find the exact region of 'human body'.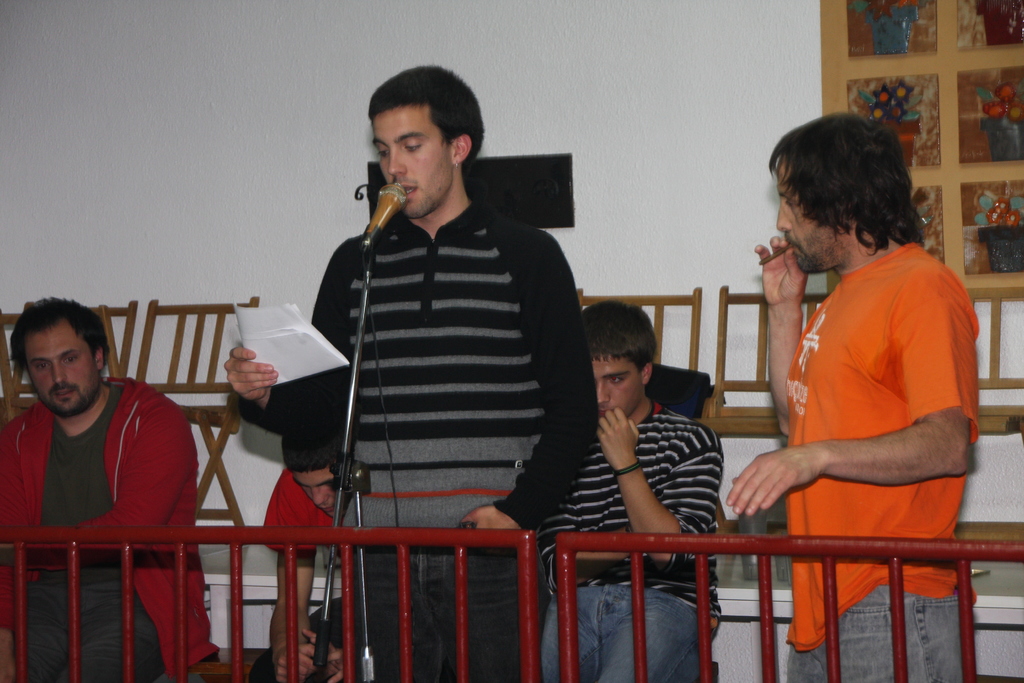
Exact region: [x1=0, y1=375, x2=226, y2=682].
